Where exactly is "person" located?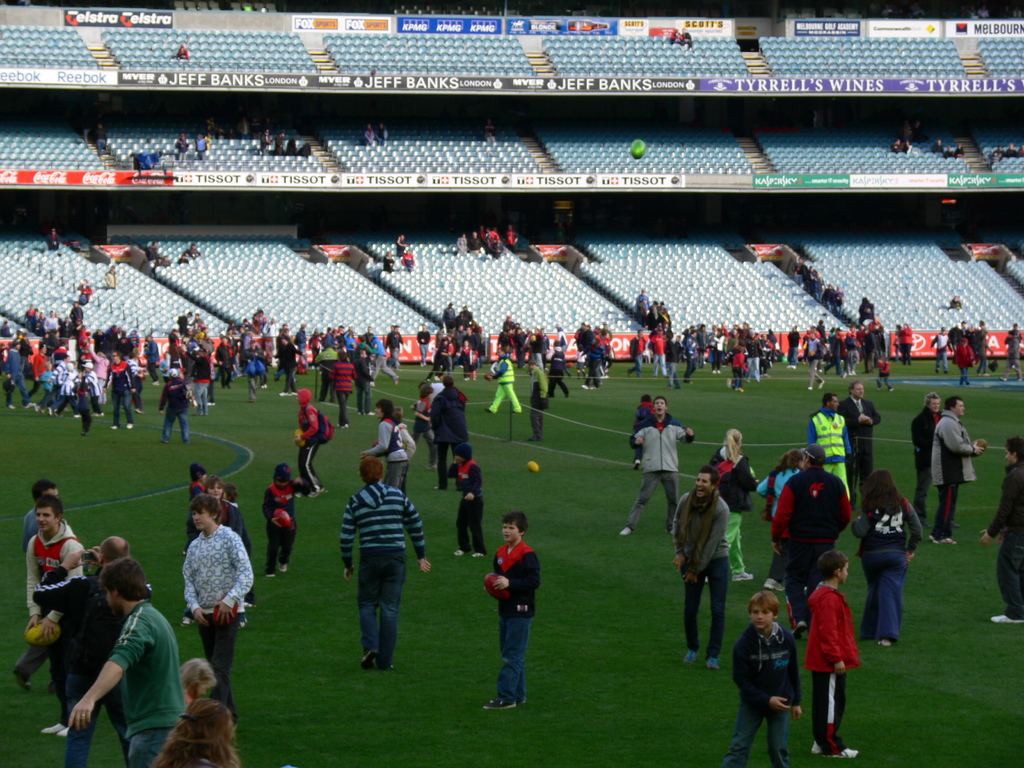
Its bounding box is [x1=912, y1=389, x2=942, y2=532].
